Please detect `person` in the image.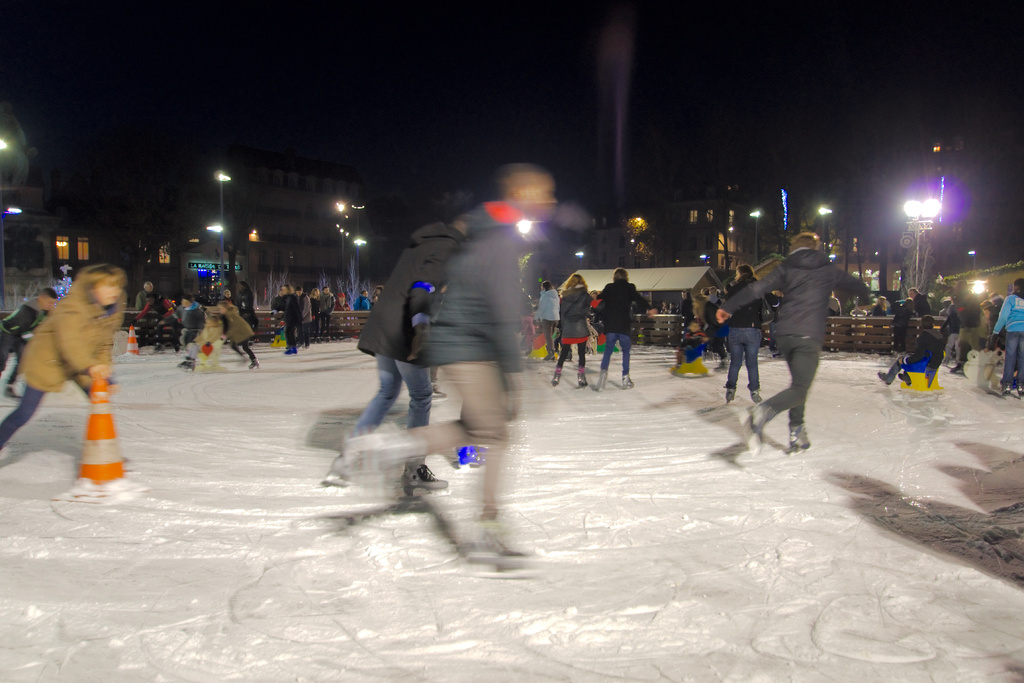
left=218, top=300, right=259, bottom=370.
